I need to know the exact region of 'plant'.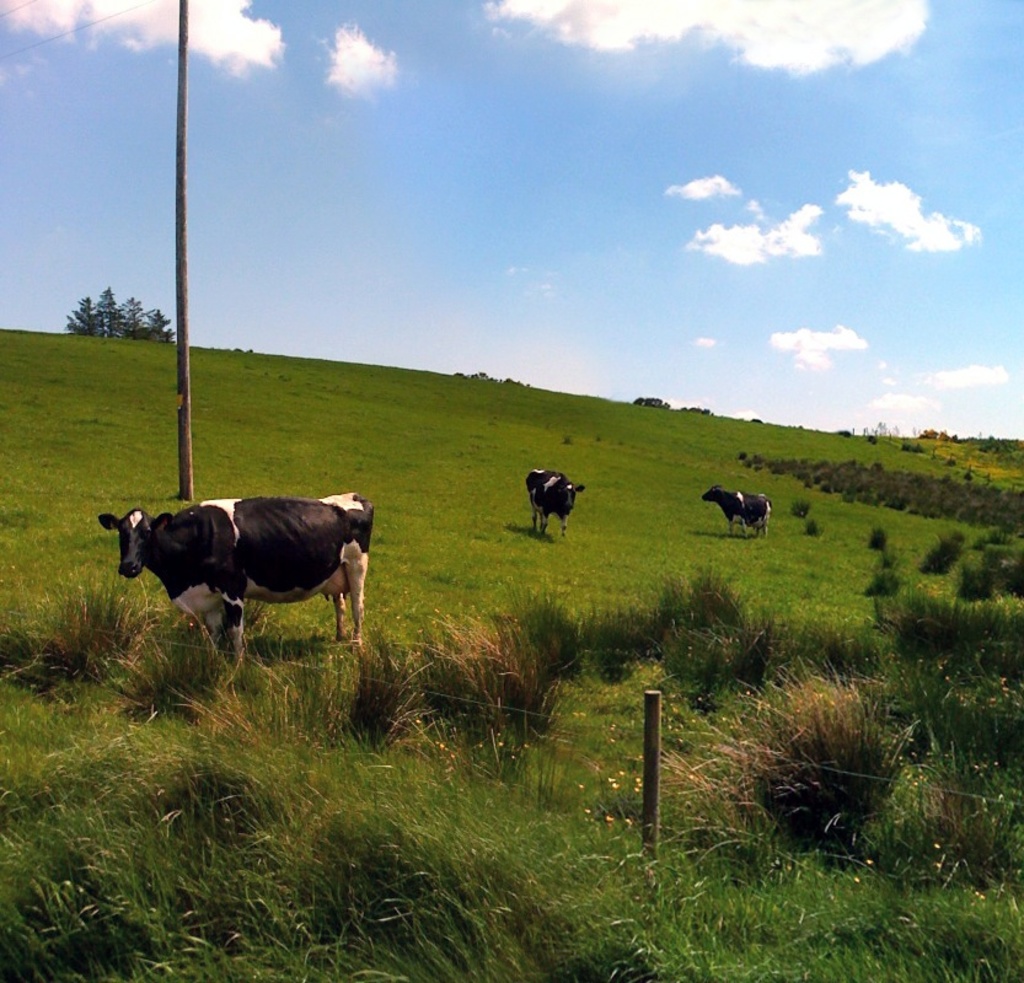
Region: bbox=[786, 493, 820, 517].
